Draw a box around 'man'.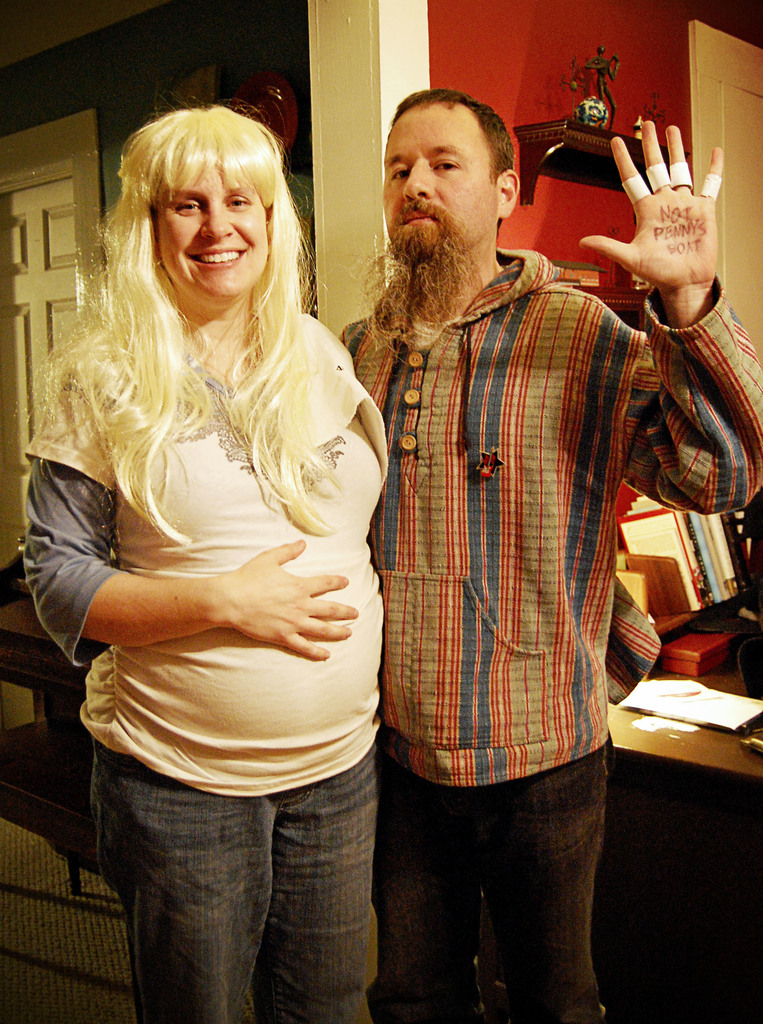
(327, 67, 715, 993).
